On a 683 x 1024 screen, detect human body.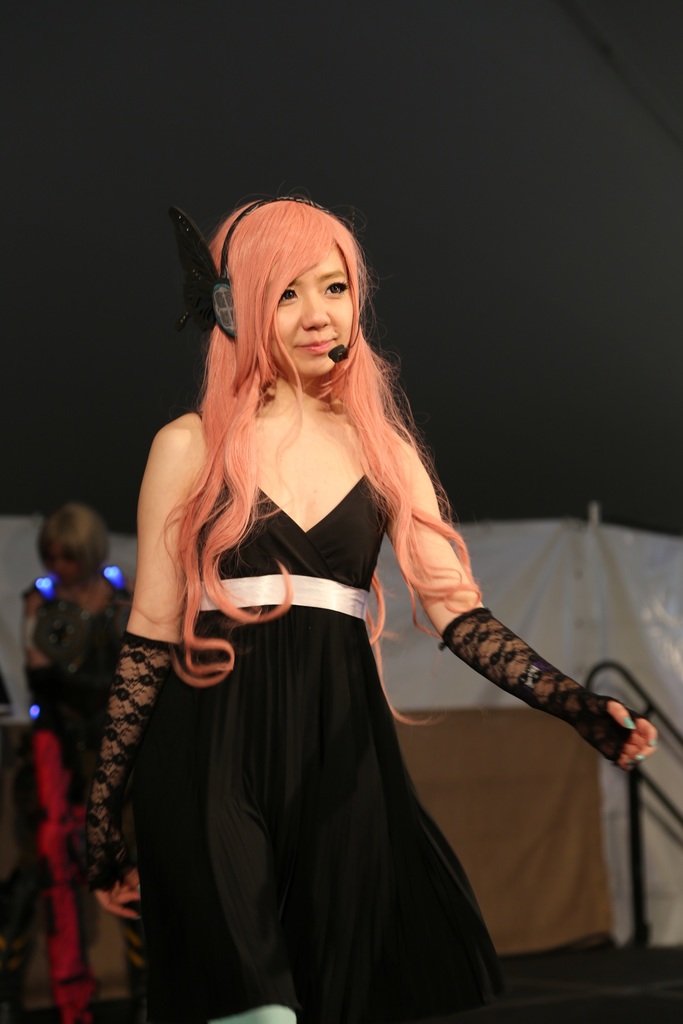
bbox=[71, 157, 556, 1000].
